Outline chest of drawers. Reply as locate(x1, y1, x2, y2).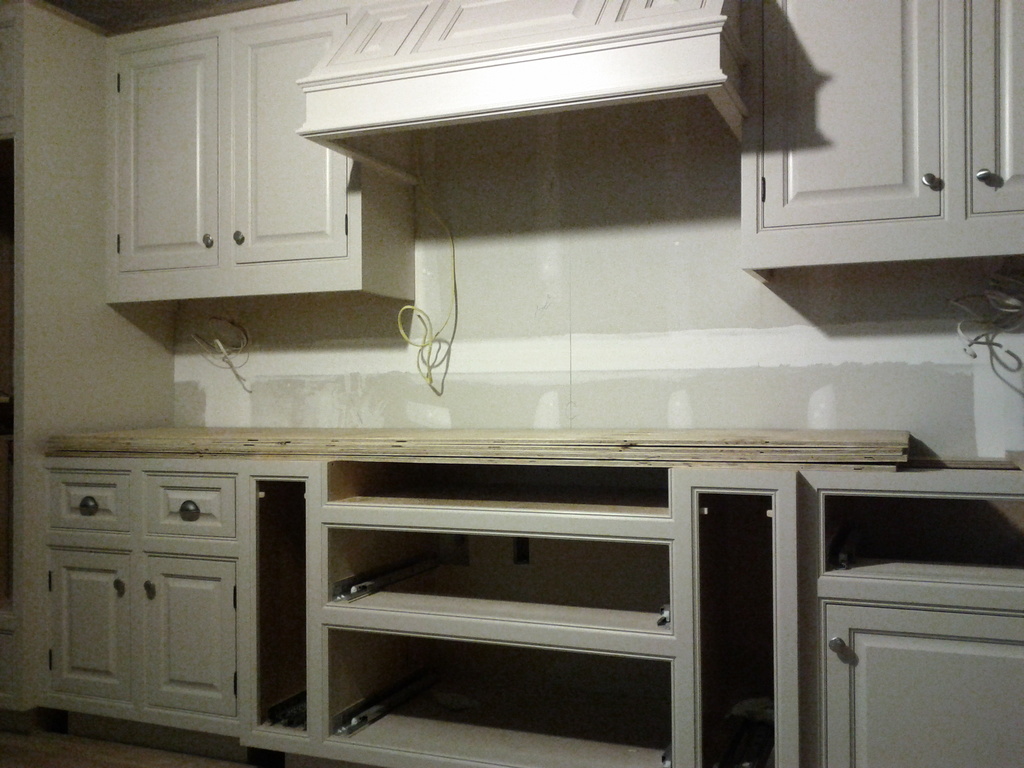
locate(42, 461, 1023, 766).
